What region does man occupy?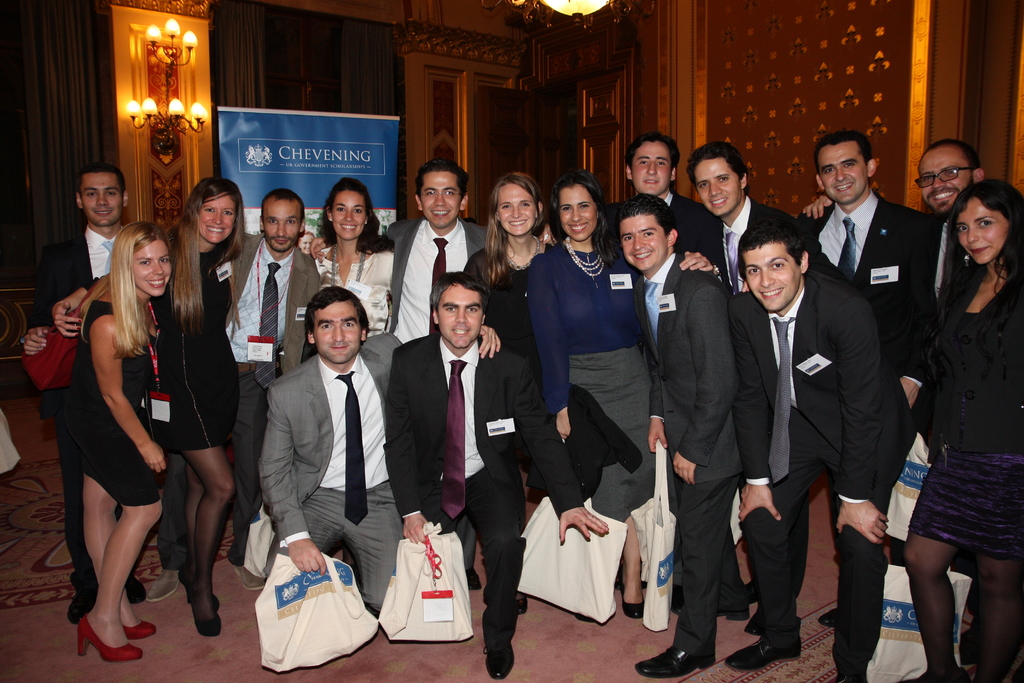
left=671, top=144, right=800, bottom=604.
